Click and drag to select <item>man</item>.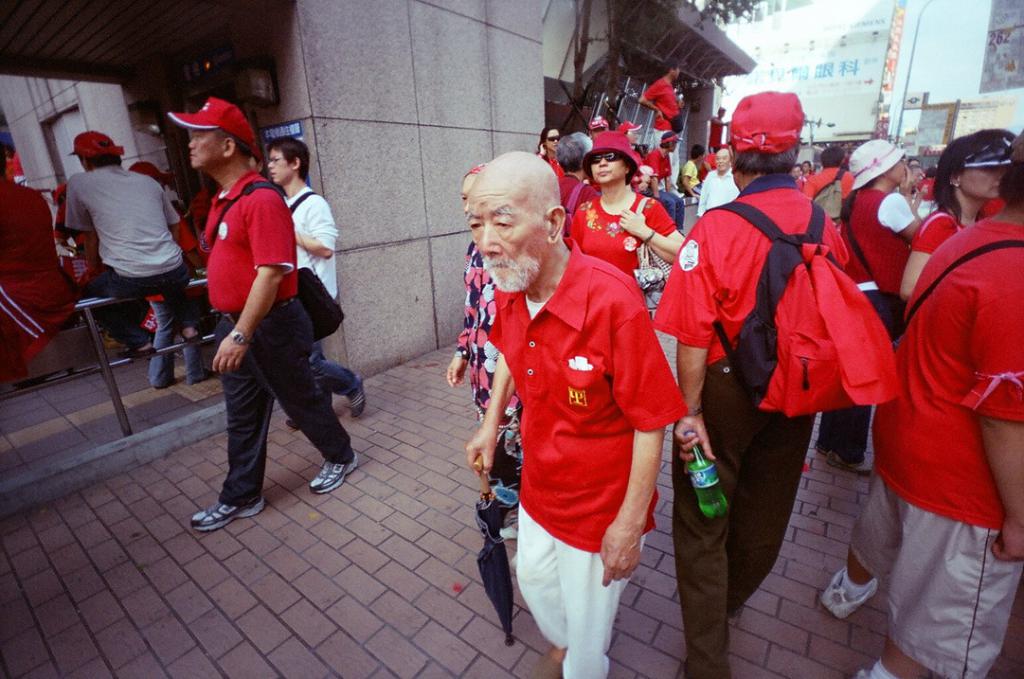
Selection: bbox(694, 148, 744, 213).
